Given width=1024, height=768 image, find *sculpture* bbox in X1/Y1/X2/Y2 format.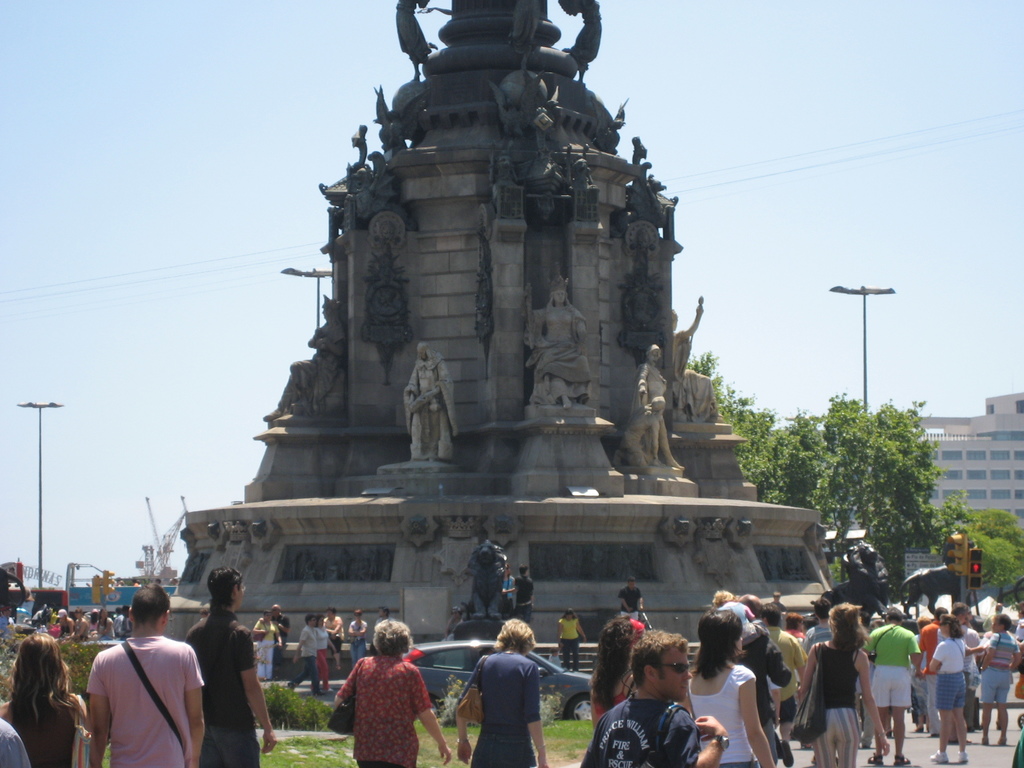
346/548/365/579.
